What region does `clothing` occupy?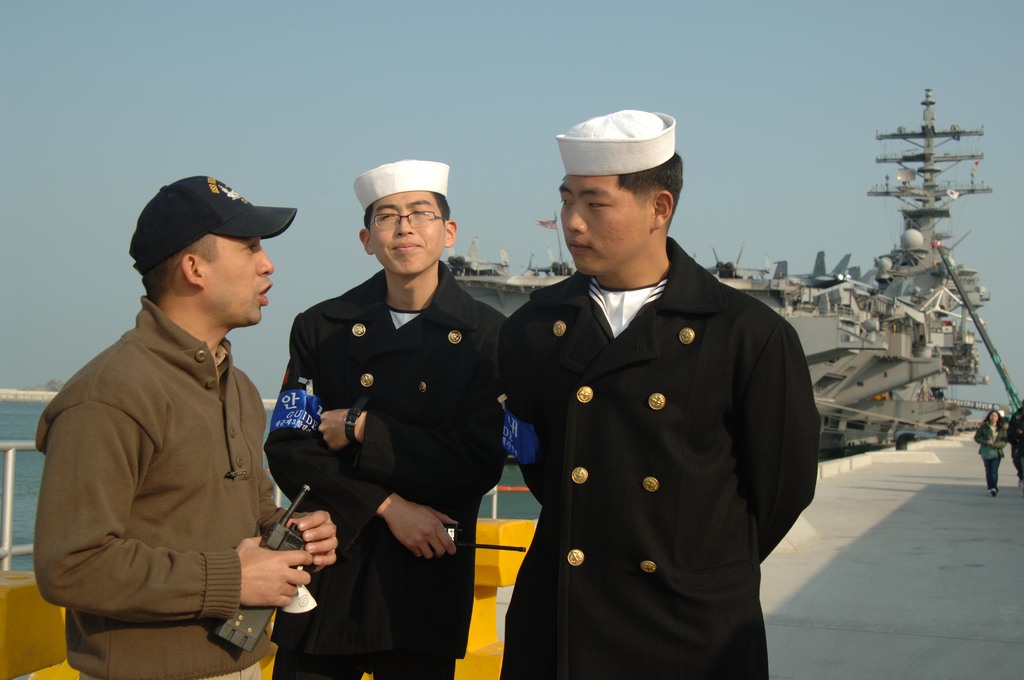
(left=252, top=271, right=516, bottom=679).
